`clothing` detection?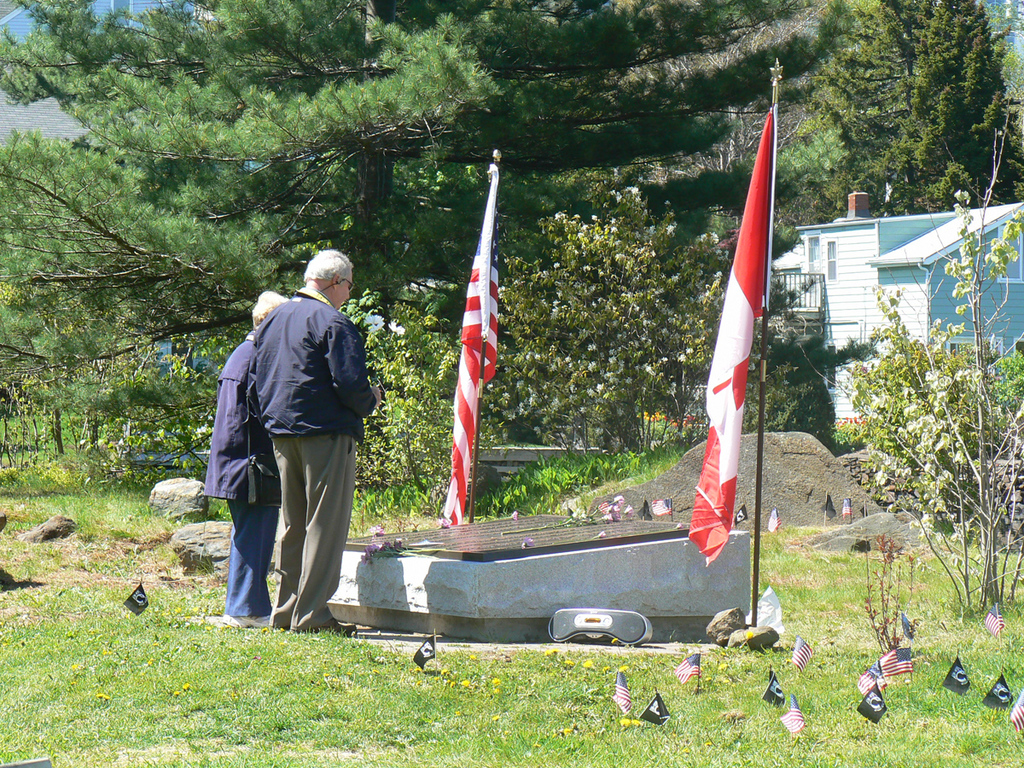
x1=218, y1=238, x2=383, y2=629
